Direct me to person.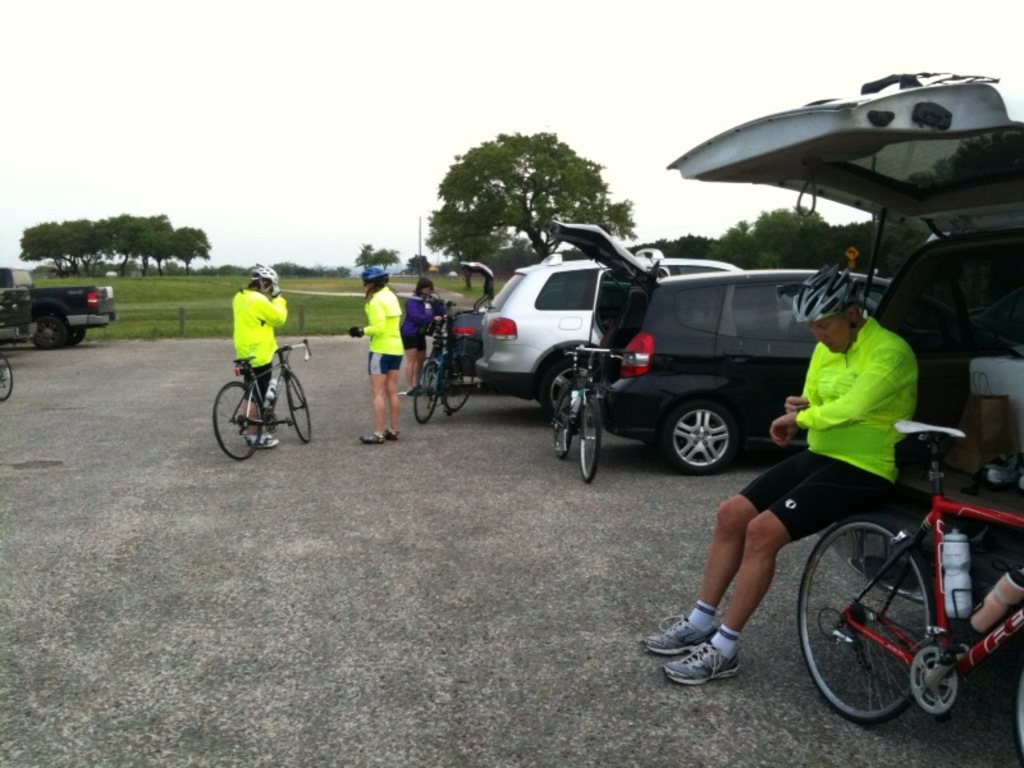
Direction: [408,276,436,401].
